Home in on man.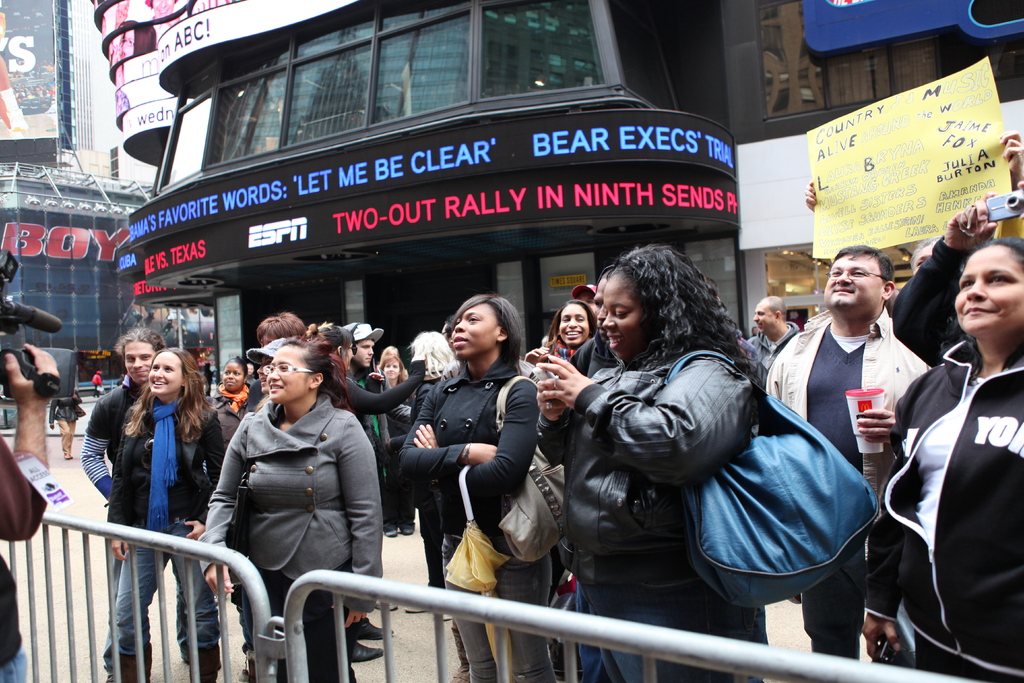
Homed in at 0/0/29/123.
